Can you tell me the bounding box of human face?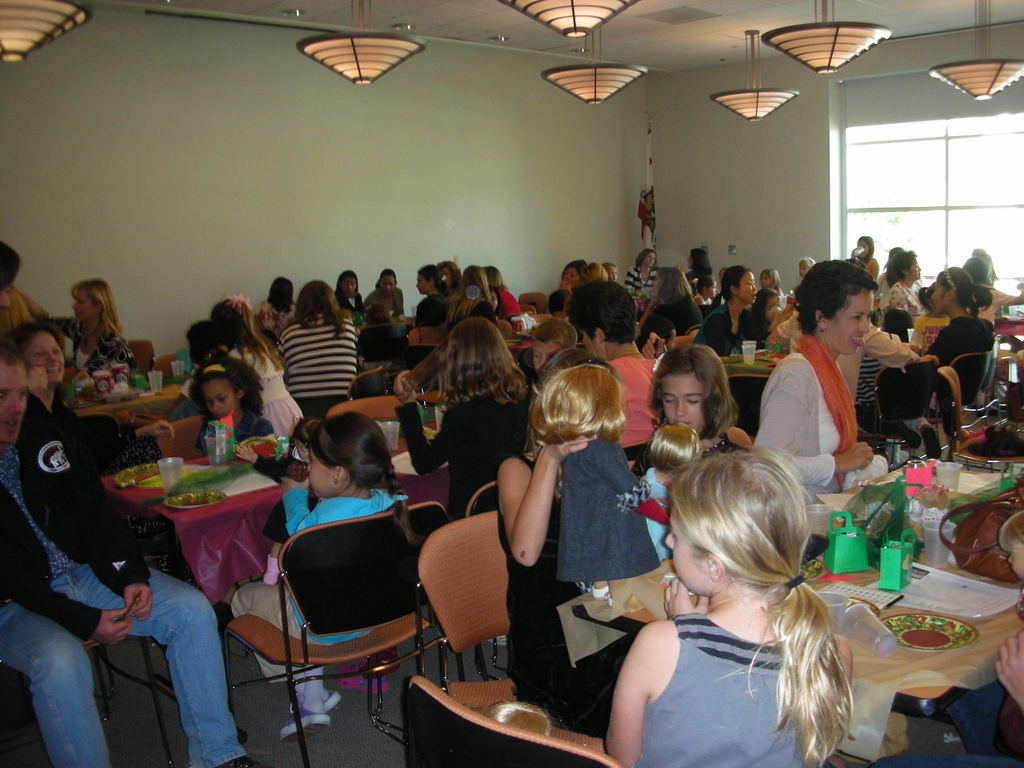
bbox=(607, 265, 618, 281).
